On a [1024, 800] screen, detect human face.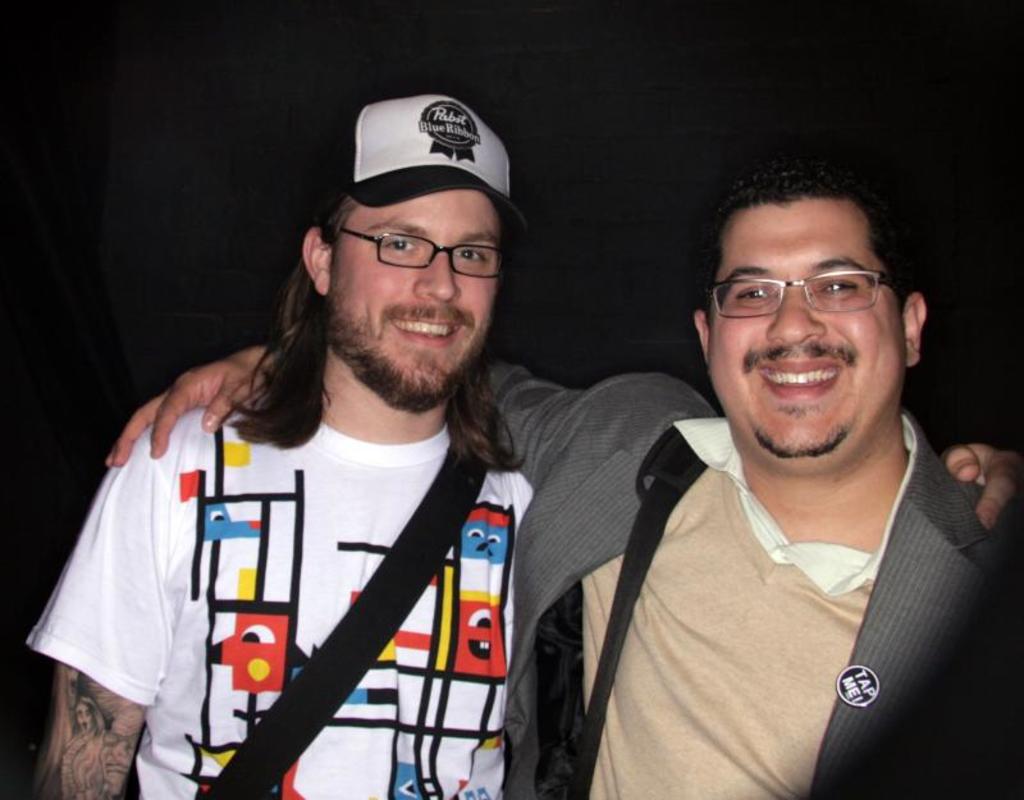
bbox=[332, 187, 500, 401].
